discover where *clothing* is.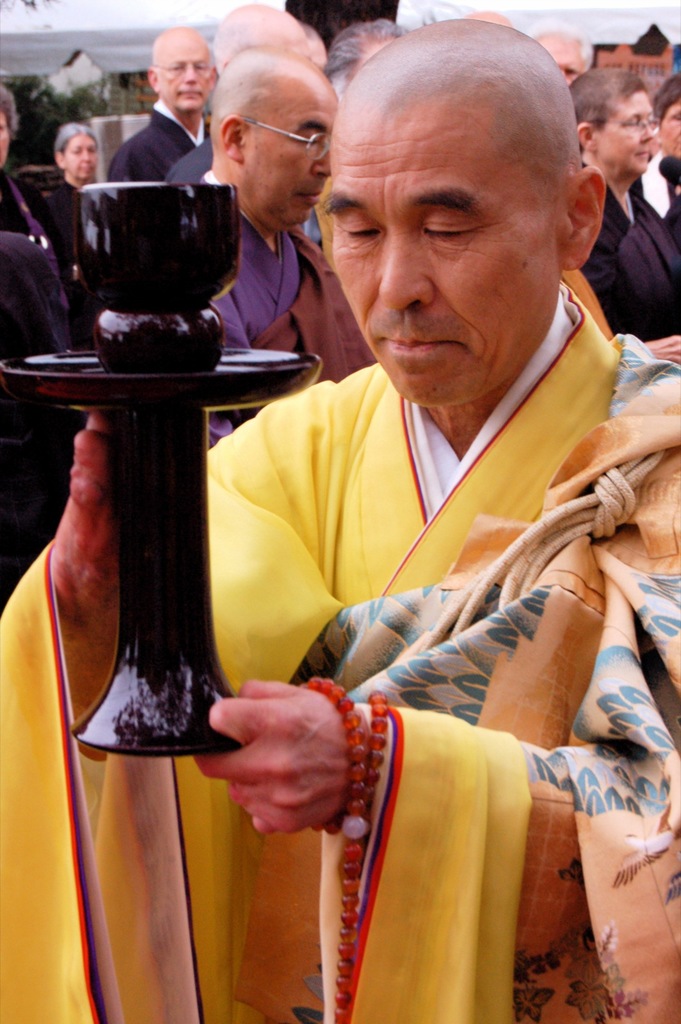
Discovered at <box>113,99,216,184</box>.
